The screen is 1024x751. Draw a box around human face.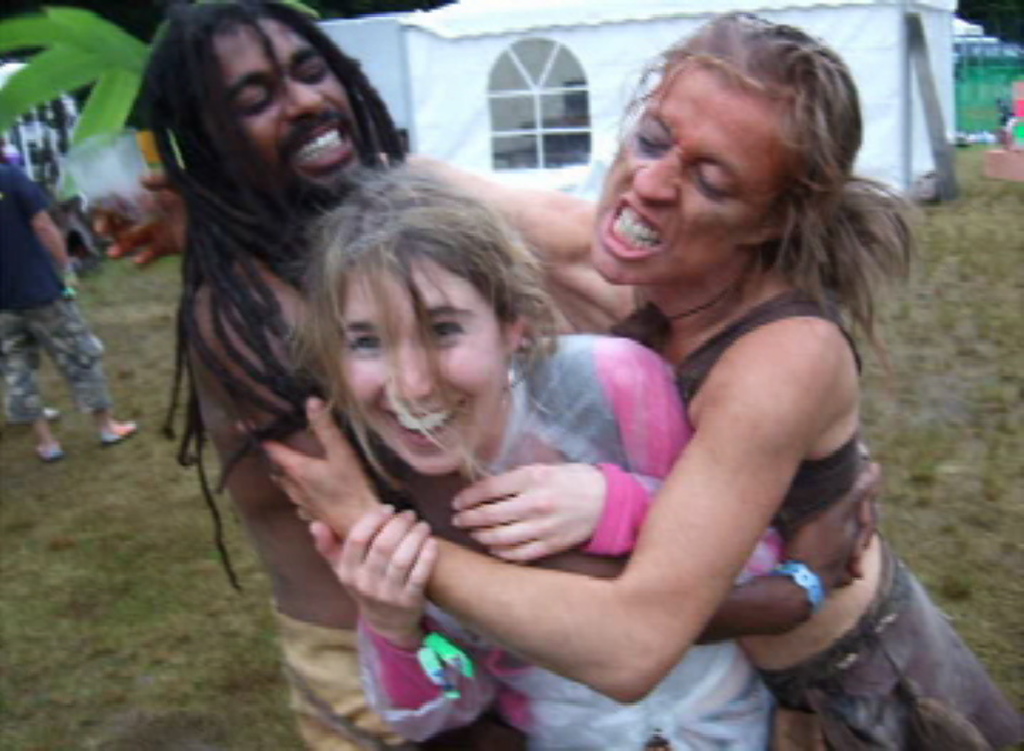
(596,65,741,290).
